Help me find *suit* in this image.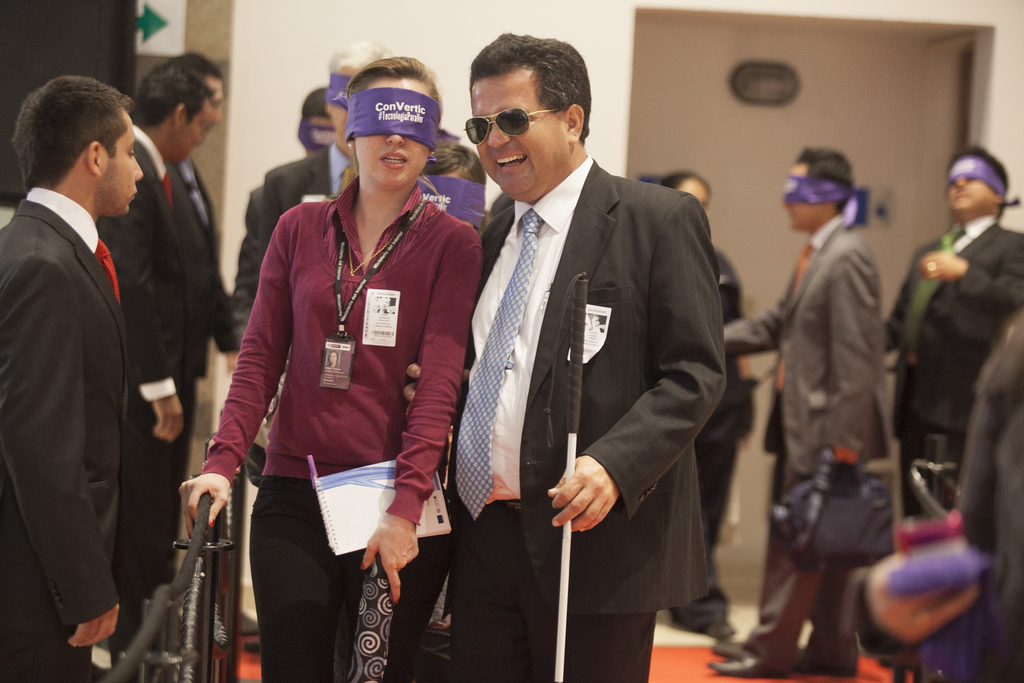
Found it: left=260, top=142, right=362, bottom=278.
